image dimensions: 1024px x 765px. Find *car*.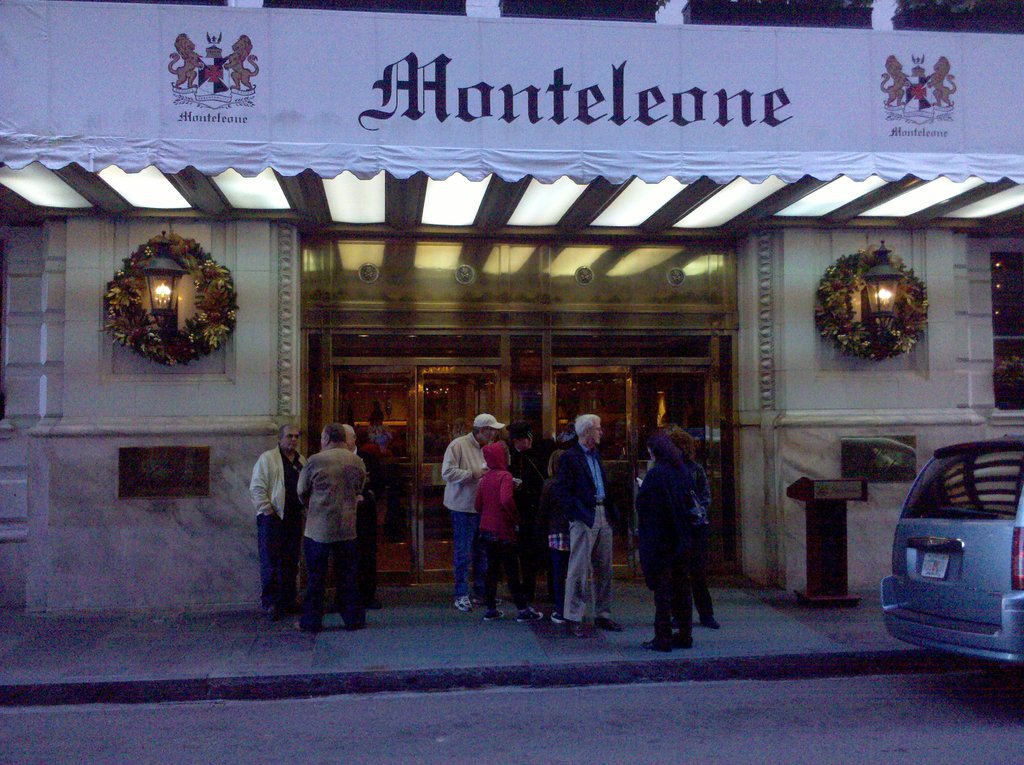
870/433/1016/683.
